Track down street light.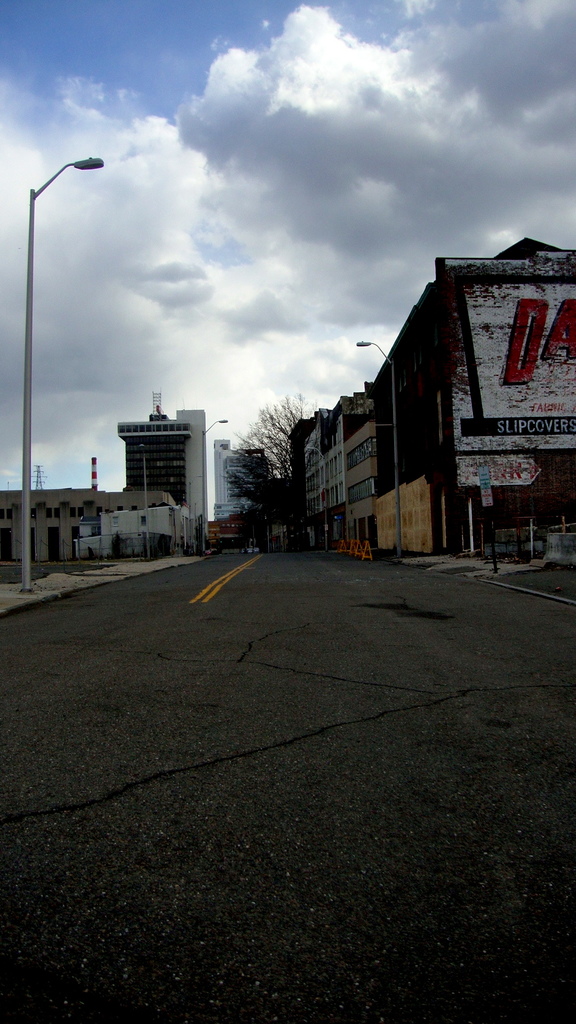
Tracked to locate(23, 139, 159, 579).
